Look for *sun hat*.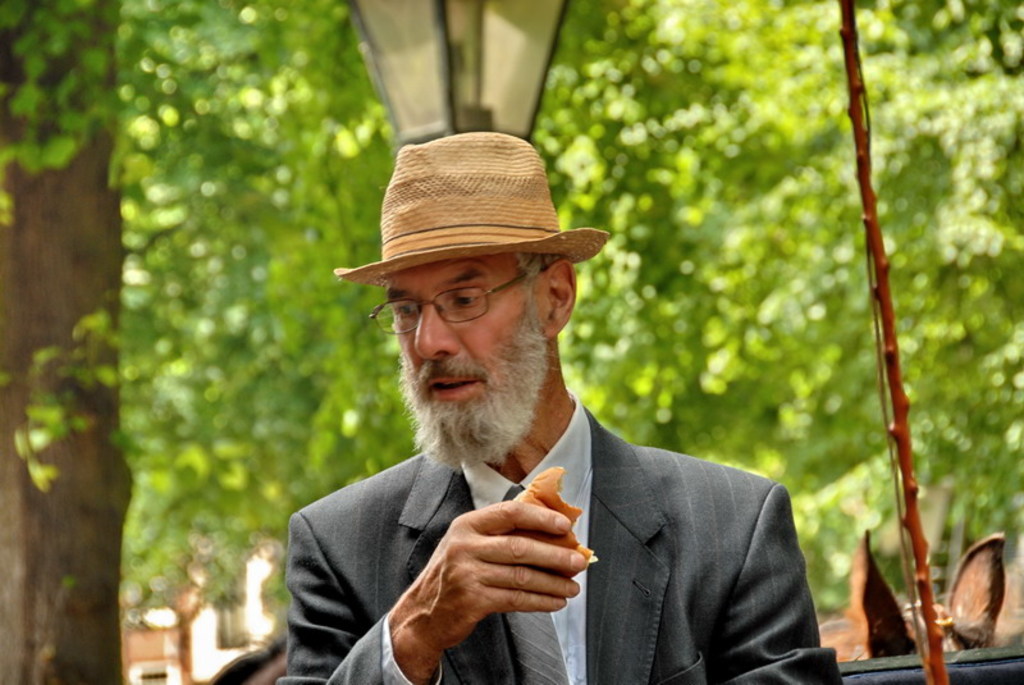
Found: box(328, 128, 612, 292).
